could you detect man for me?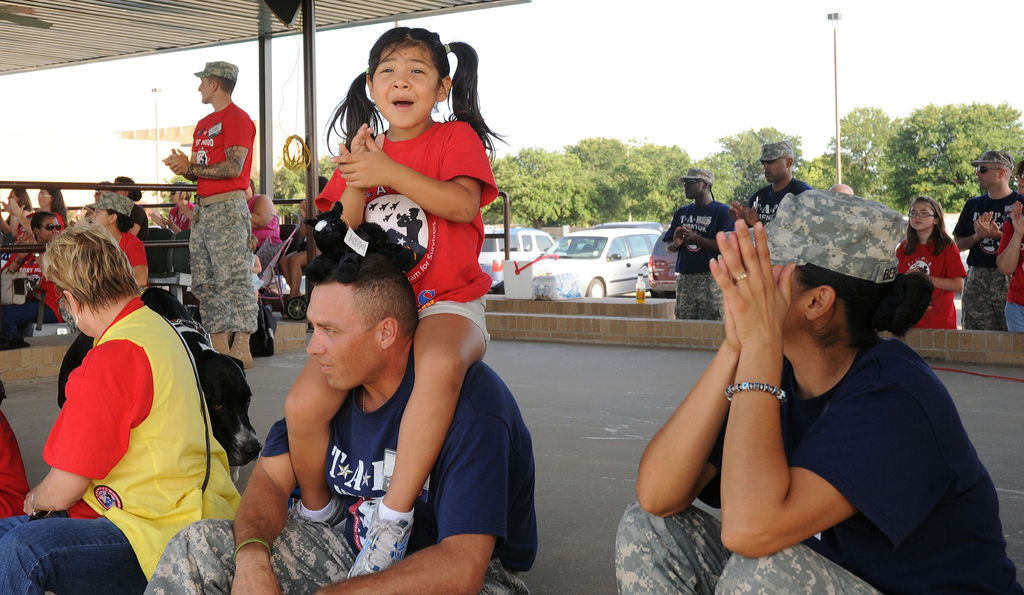
Detection result: (0,218,279,594).
